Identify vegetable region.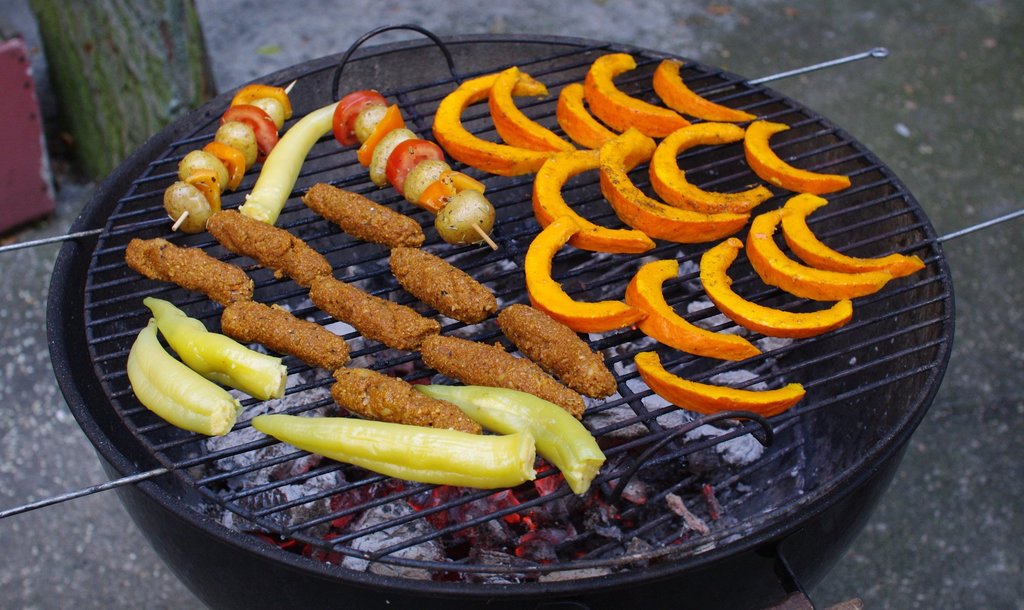
Region: <bbox>251, 413, 534, 490</bbox>.
